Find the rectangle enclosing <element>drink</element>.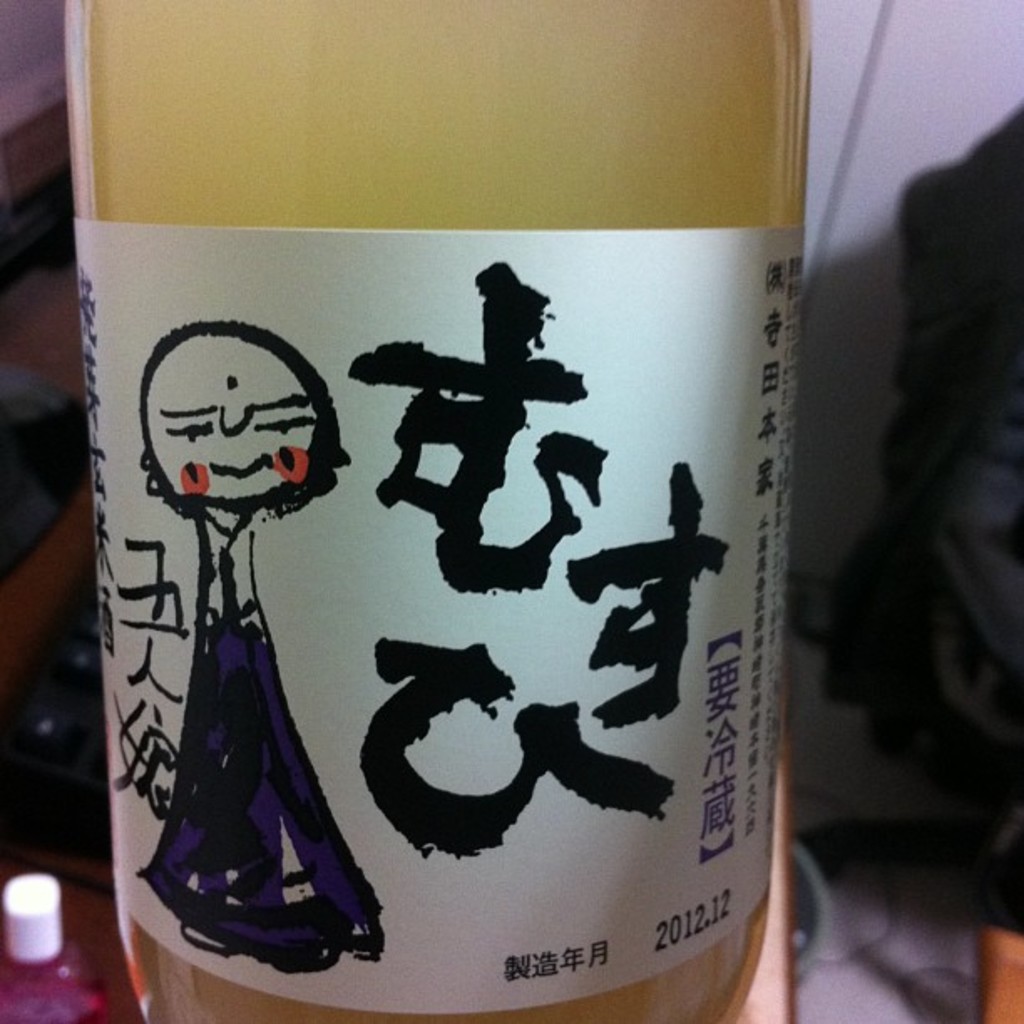
Rect(62, 0, 813, 1022).
